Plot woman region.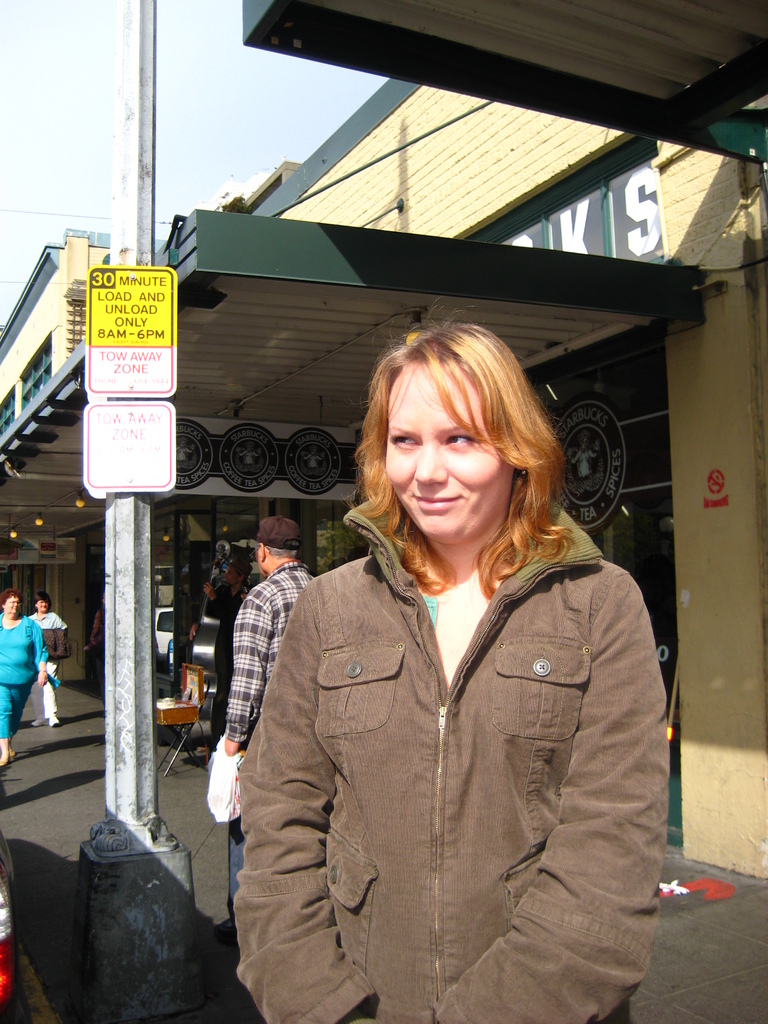
Plotted at 25,591,65,729.
